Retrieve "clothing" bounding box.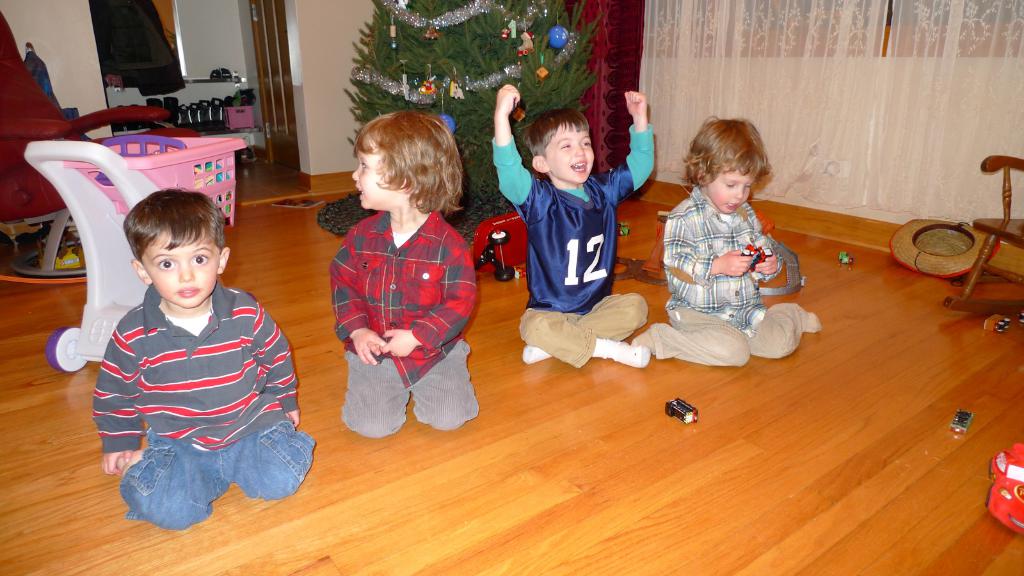
Bounding box: bbox=[492, 124, 657, 367].
